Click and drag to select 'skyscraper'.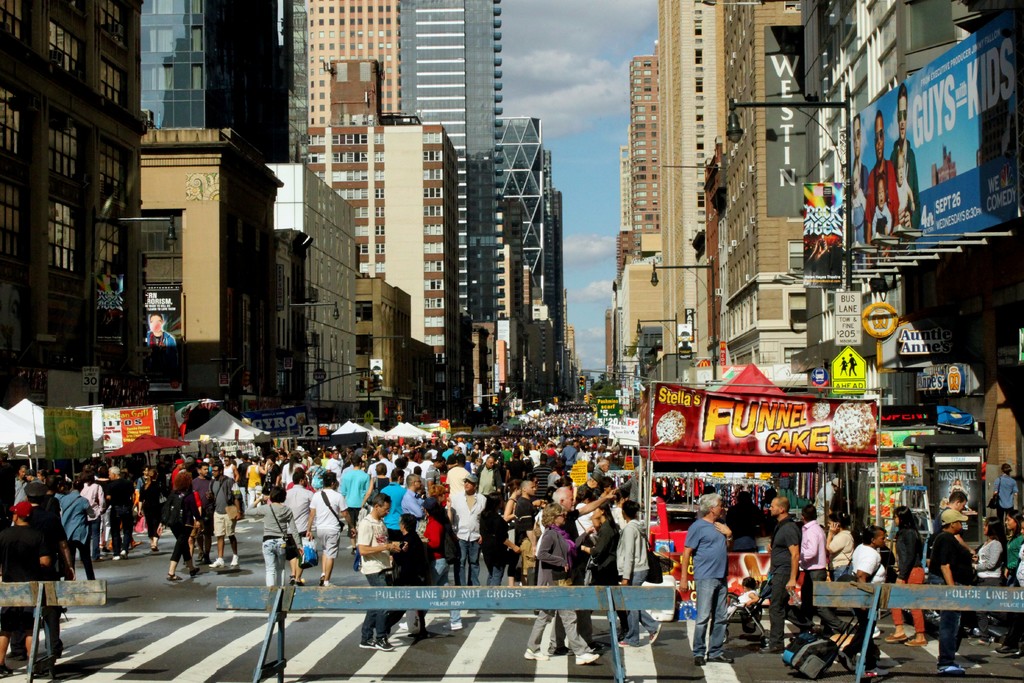
Selection: detection(289, 49, 484, 411).
